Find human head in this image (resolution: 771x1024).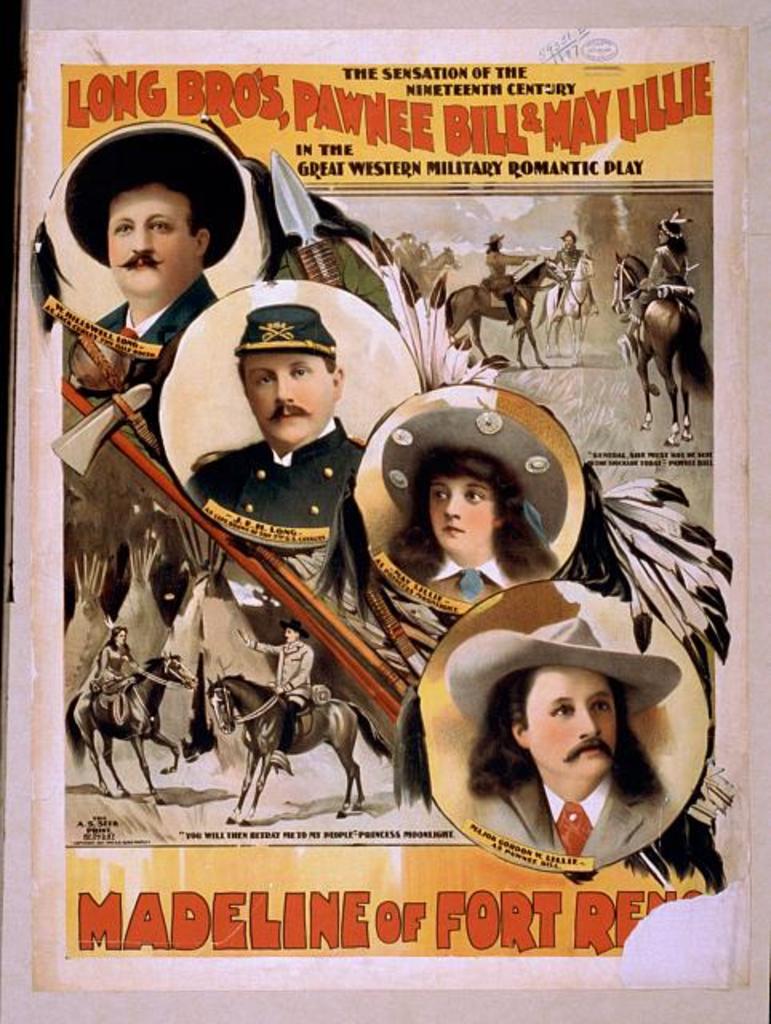
l=238, t=309, r=344, b=446.
